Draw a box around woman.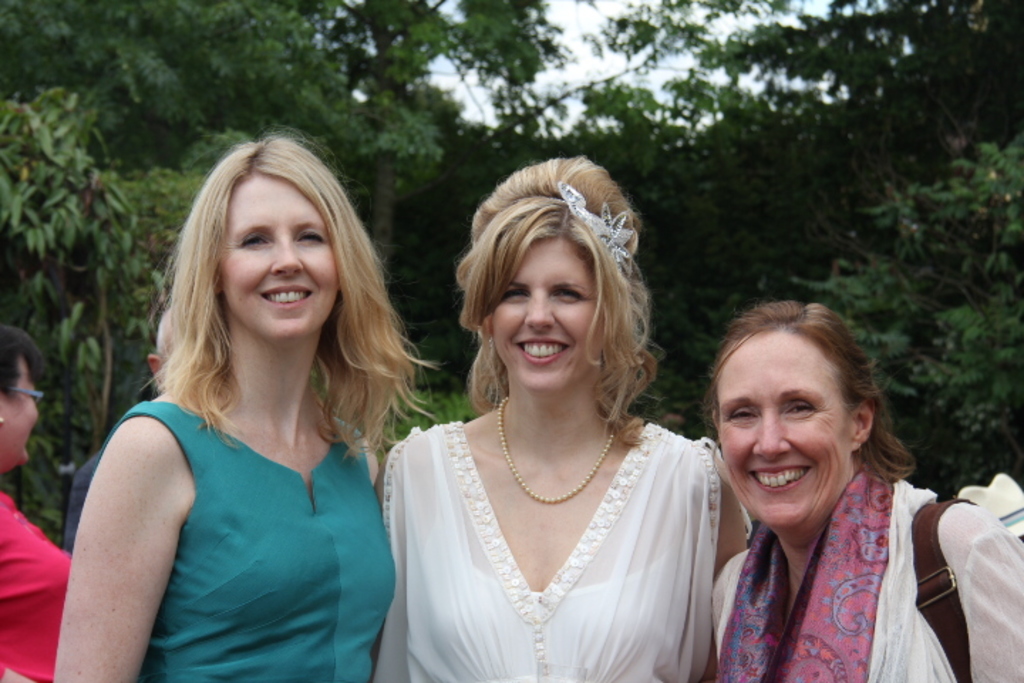
375 155 732 676.
